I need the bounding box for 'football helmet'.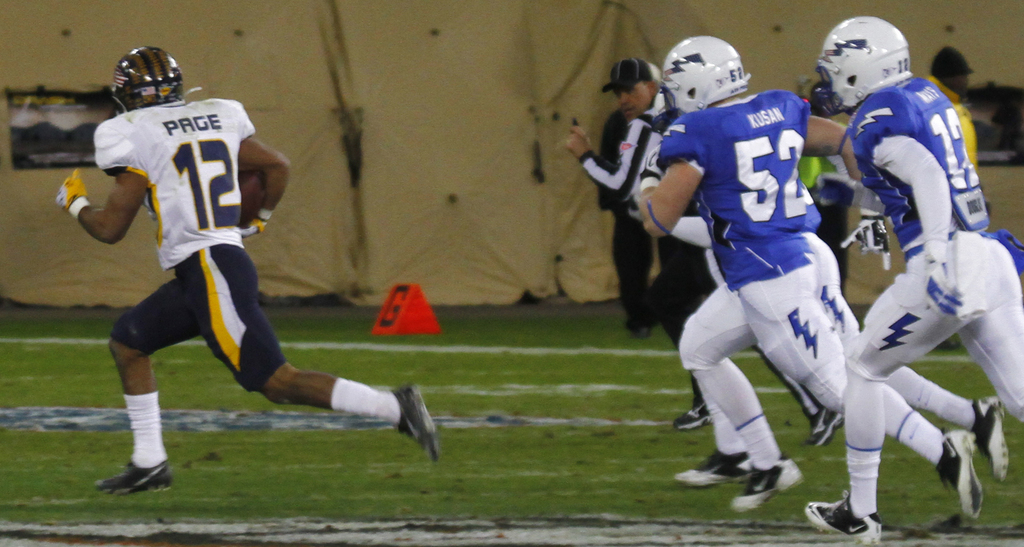
Here it is: bbox=[113, 47, 189, 121].
